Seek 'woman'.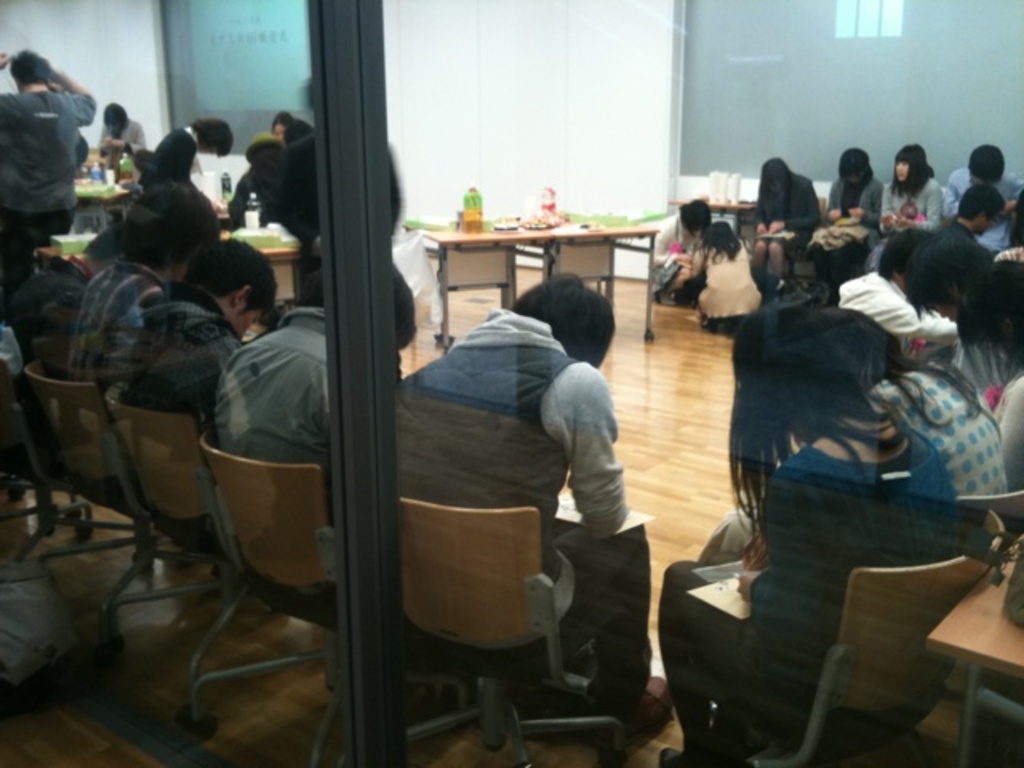
(x1=666, y1=211, x2=765, y2=326).
